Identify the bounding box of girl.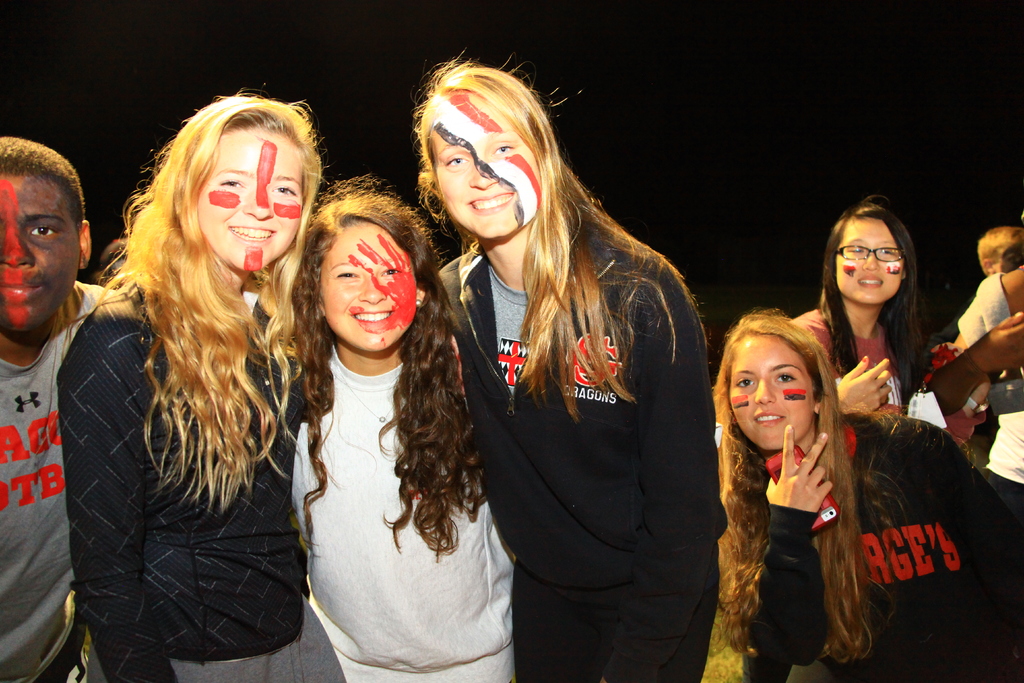
x1=48, y1=88, x2=348, y2=682.
